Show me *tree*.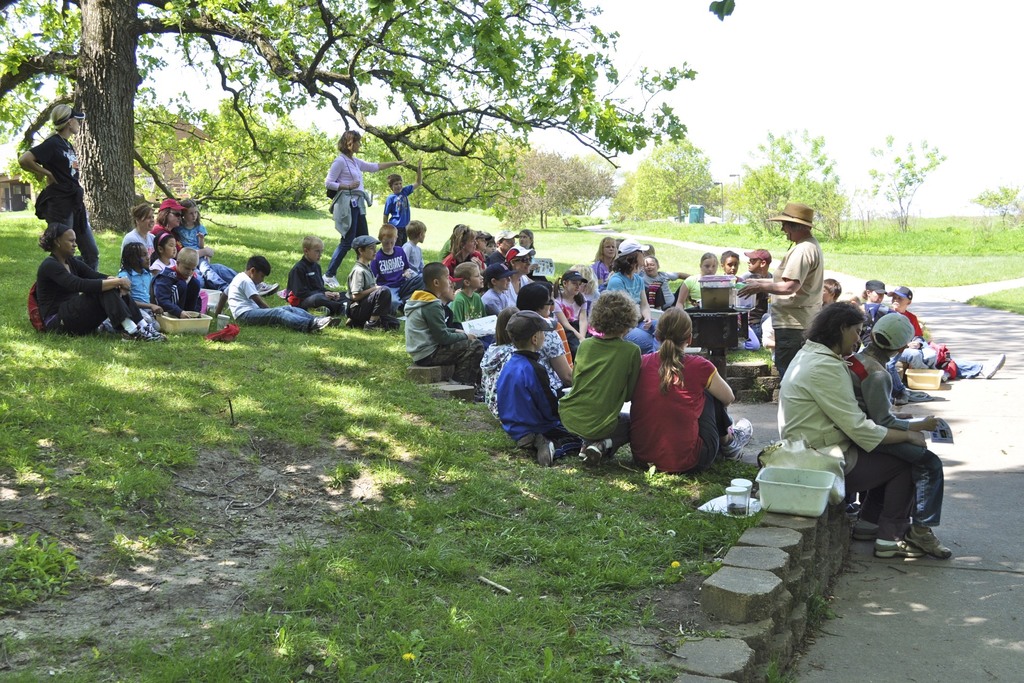
*tree* is here: bbox=(358, 111, 535, 213).
